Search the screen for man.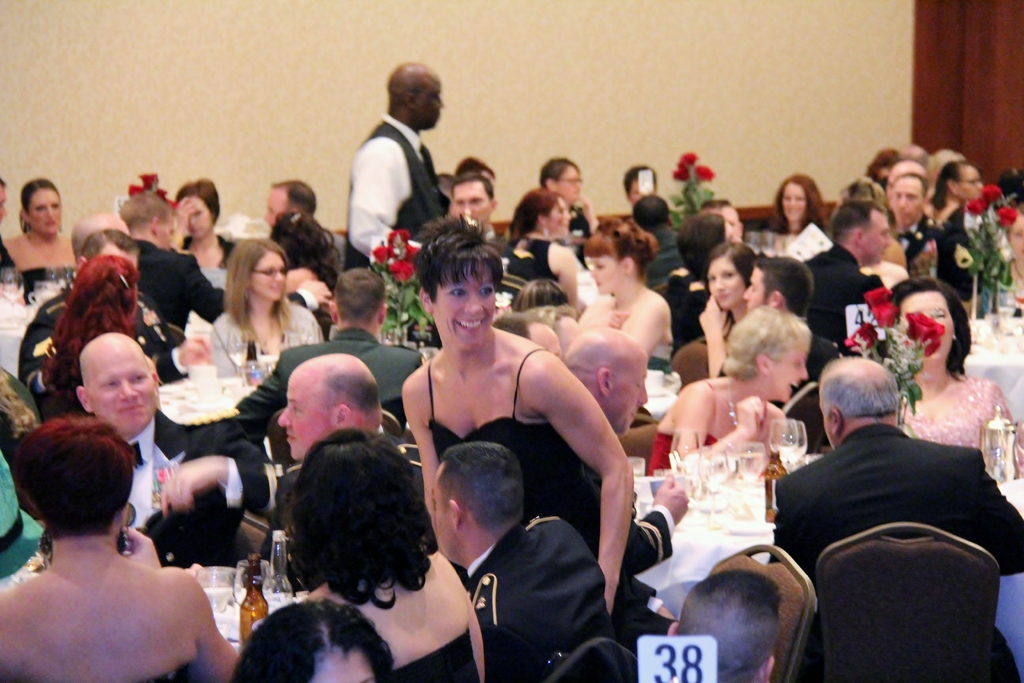
Found at crop(430, 439, 623, 682).
